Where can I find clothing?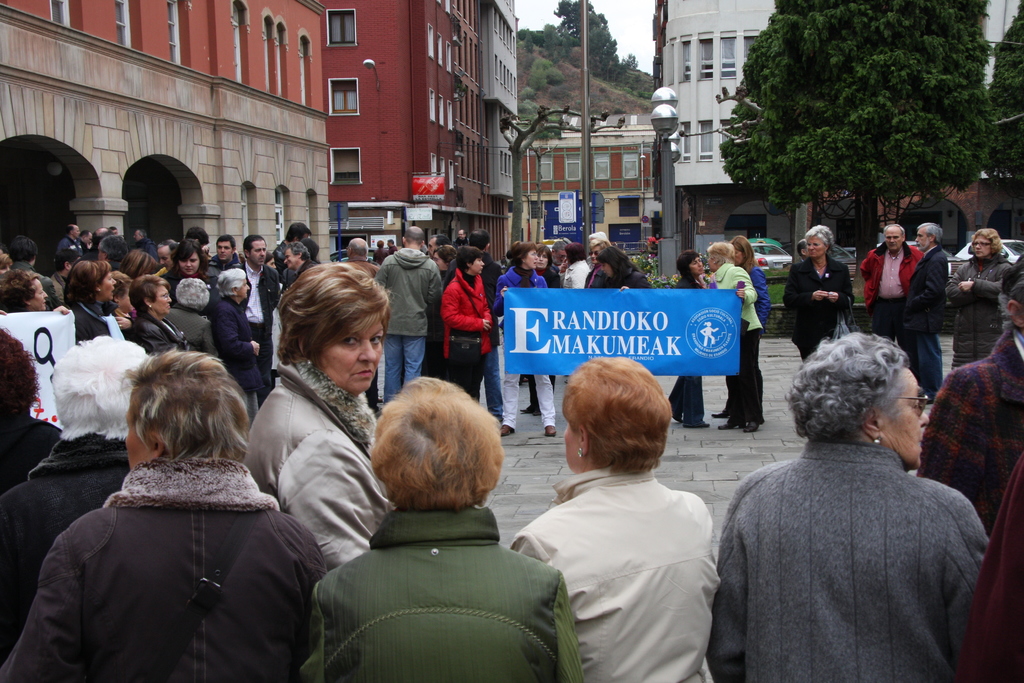
You can find it at l=374, t=246, r=442, b=401.
